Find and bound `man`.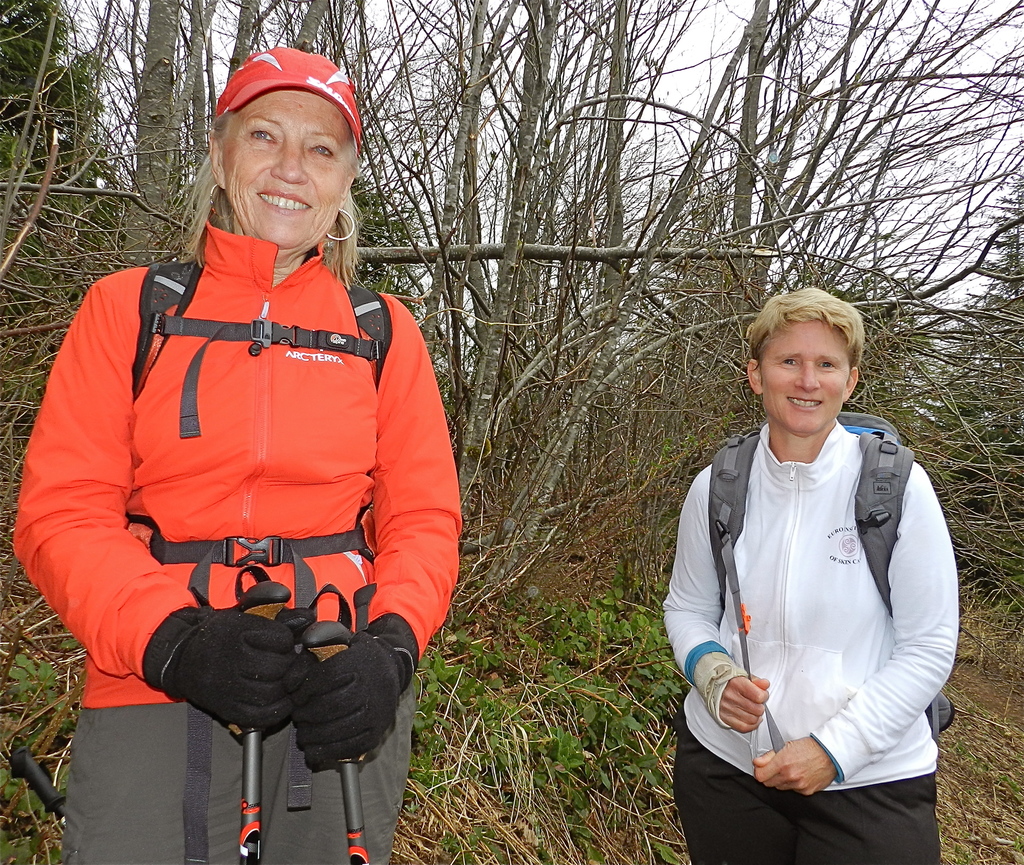
Bound: locate(659, 284, 962, 864).
